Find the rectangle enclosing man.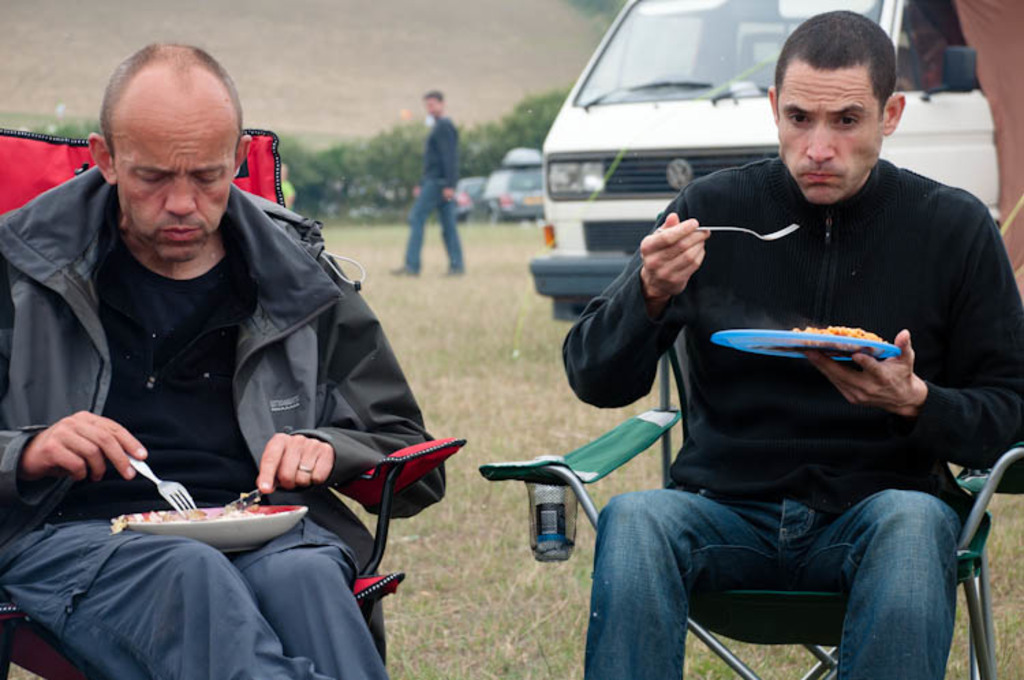
locate(538, 44, 1014, 672).
